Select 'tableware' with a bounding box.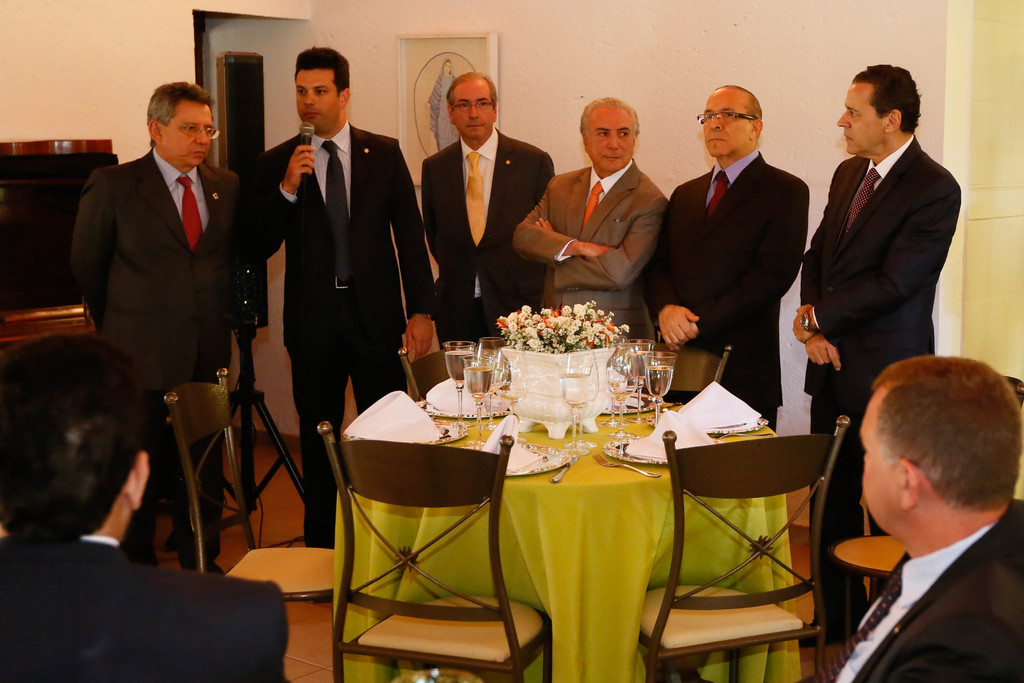
[558,348,596,457].
